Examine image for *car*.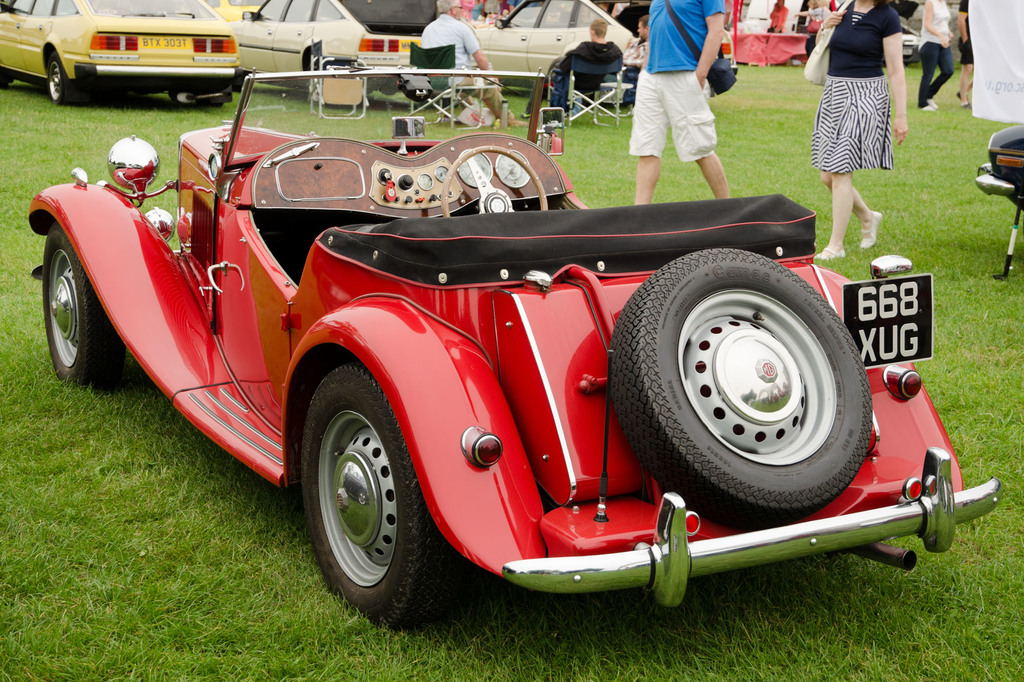
Examination result: x1=28, y1=69, x2=993, y2=630.
